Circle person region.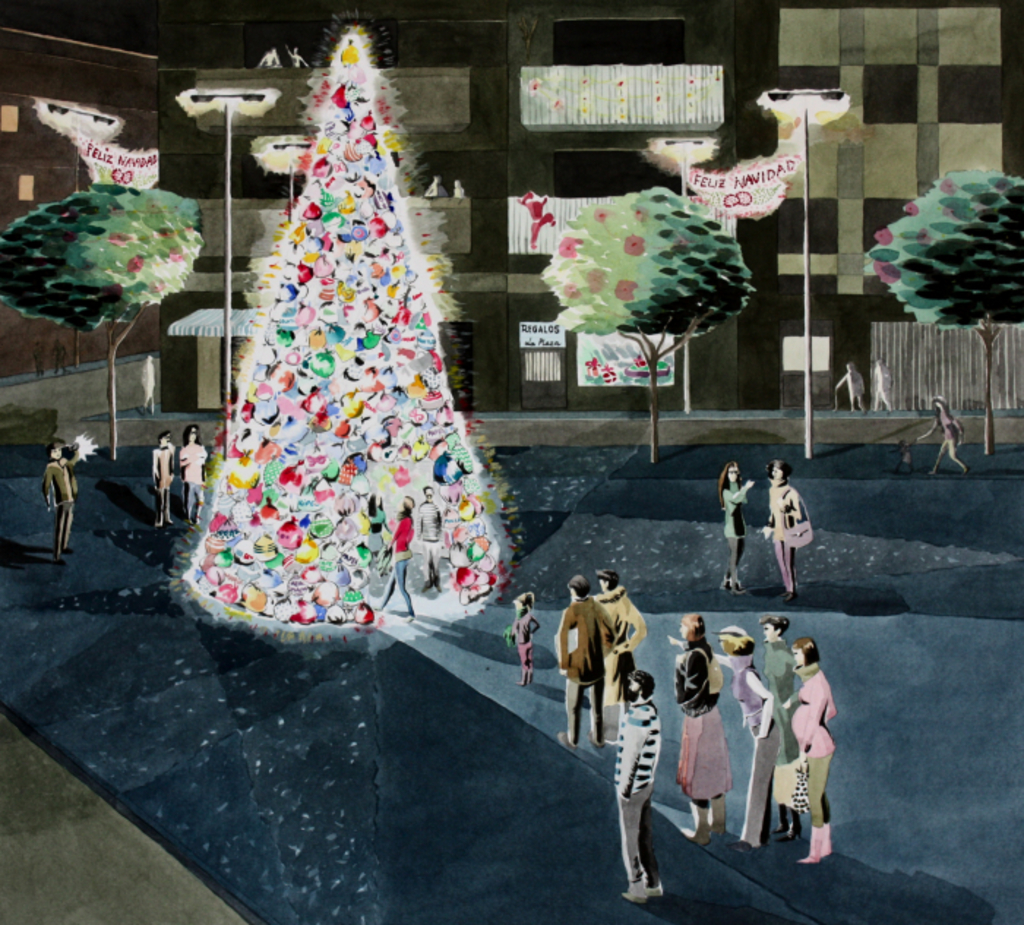
Region: bbox=(414, 477, 445, 591).
